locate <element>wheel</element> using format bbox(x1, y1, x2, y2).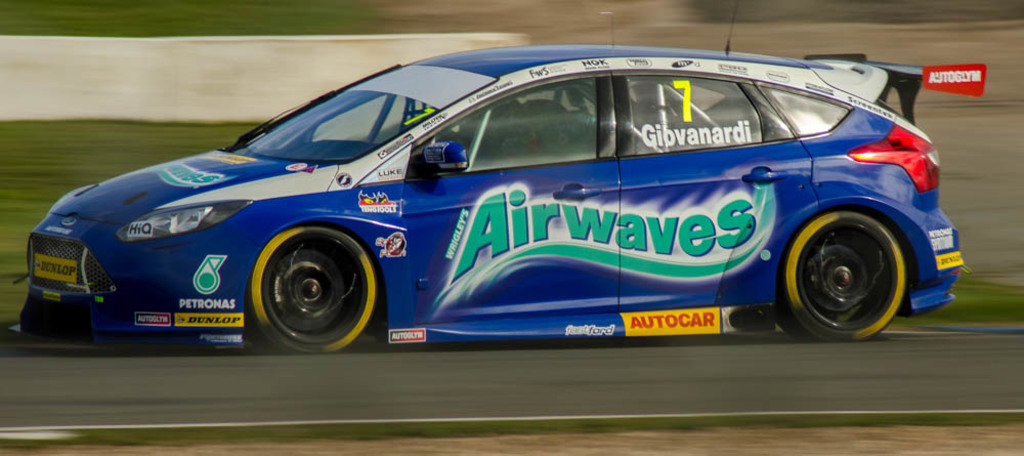
bbox(248, 227, 381, 348).
